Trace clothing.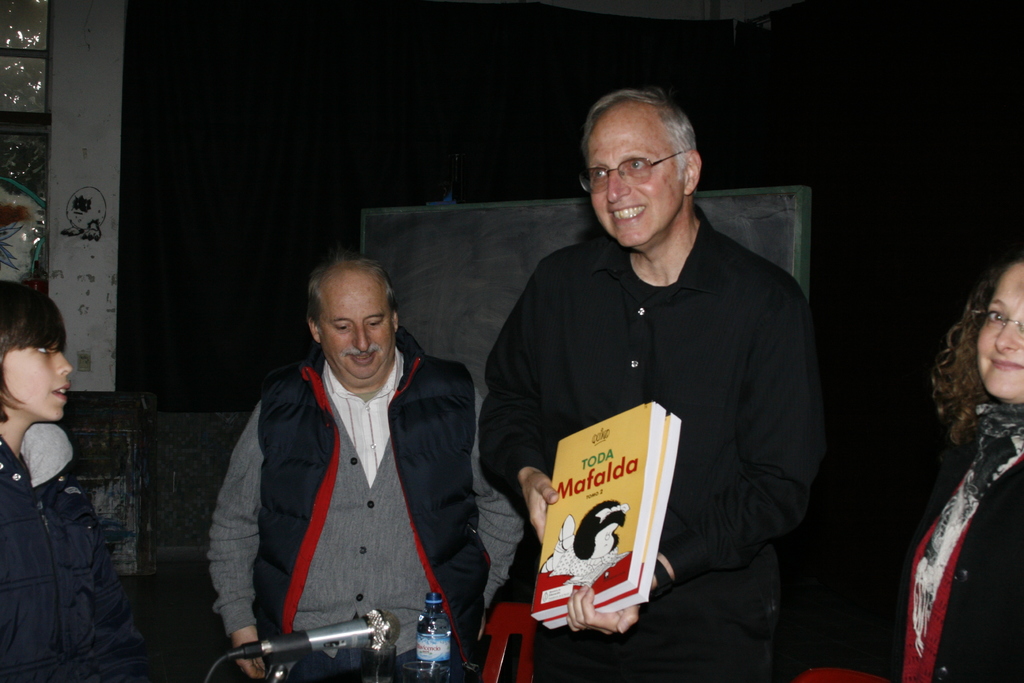
Traced to (left=799, top=395, right=1023, bottom=682).
